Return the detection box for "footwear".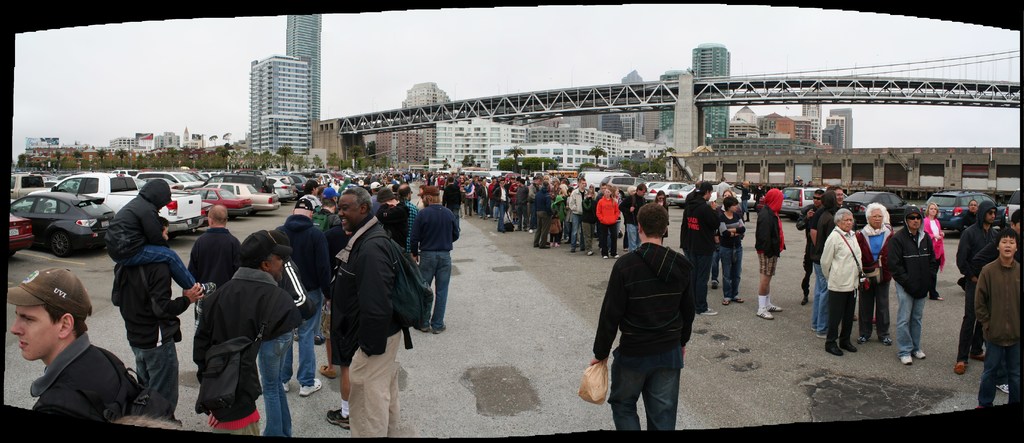
x1=193, y1=281, x2=216, y2=300.
